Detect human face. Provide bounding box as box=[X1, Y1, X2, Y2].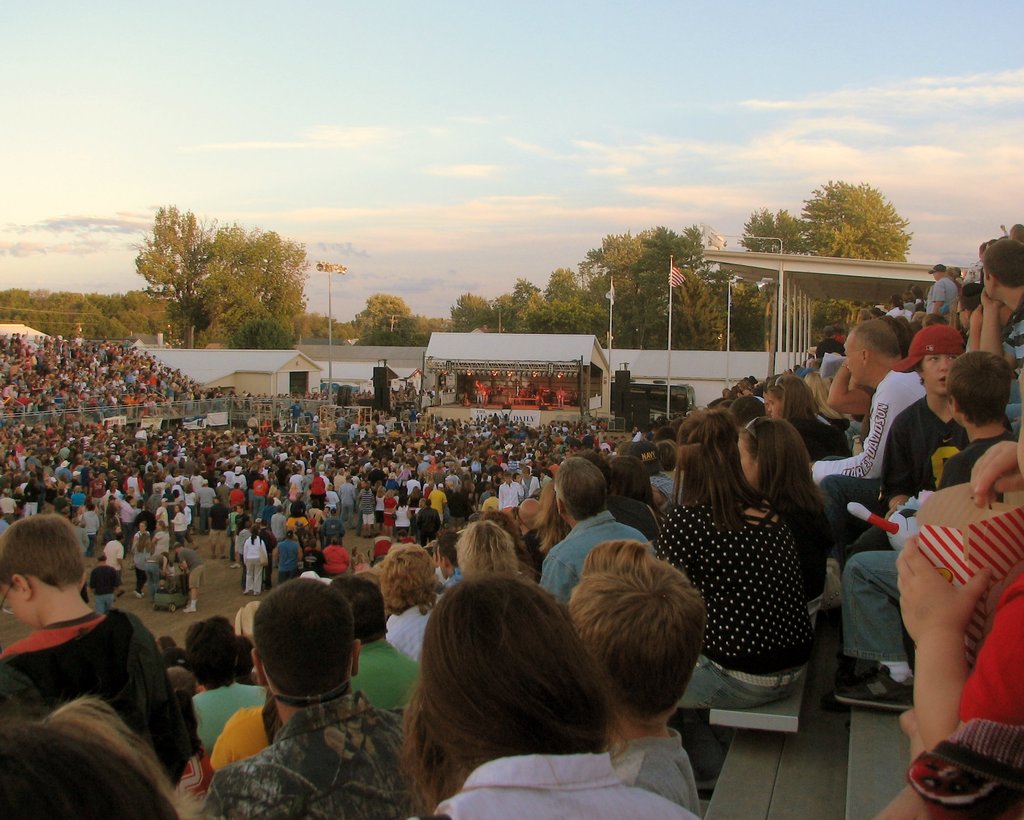
box=[0, 583, 38, 629].
